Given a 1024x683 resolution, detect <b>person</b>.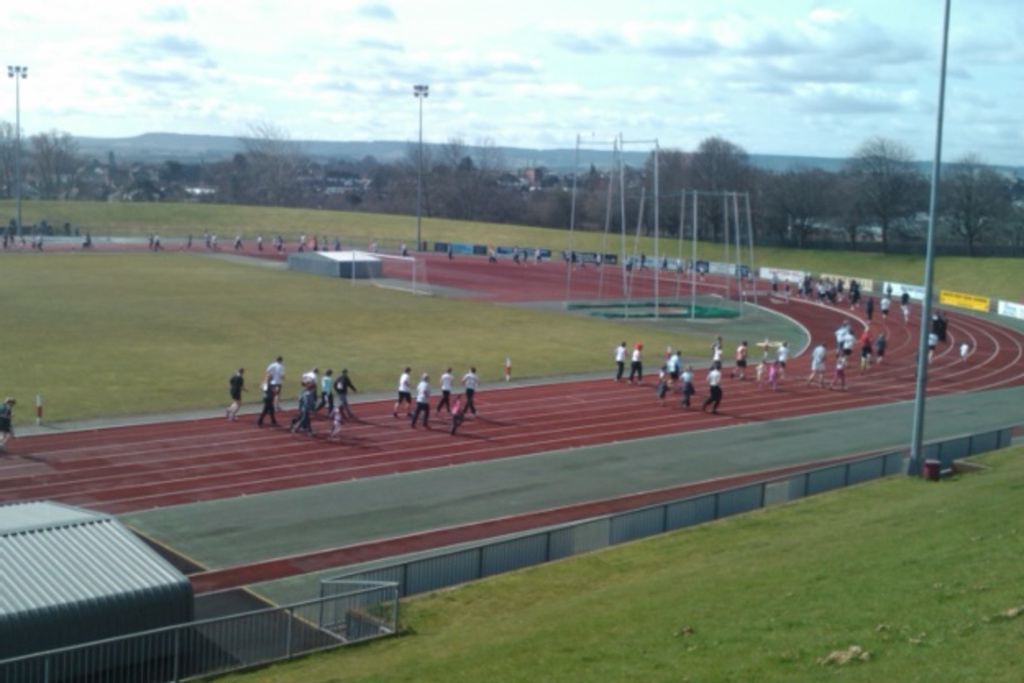
bbox=(674, 363, 693, 401).
